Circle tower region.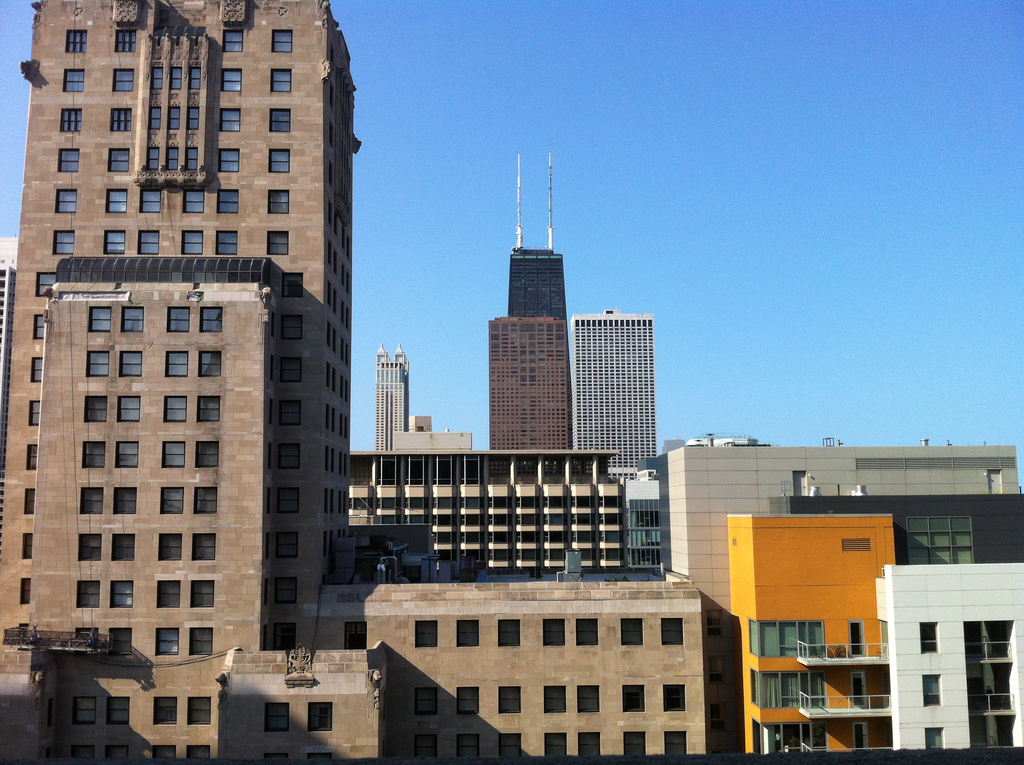
Region: box=[568, 311, 653, 479].
